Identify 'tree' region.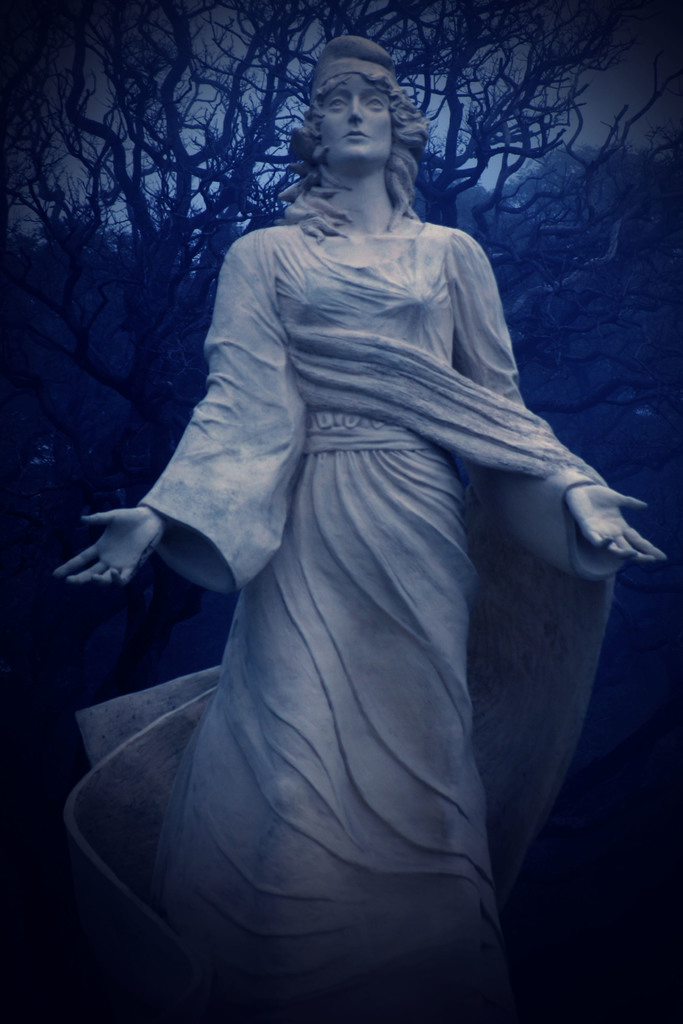
Region: [0, 0, 682, 606].
